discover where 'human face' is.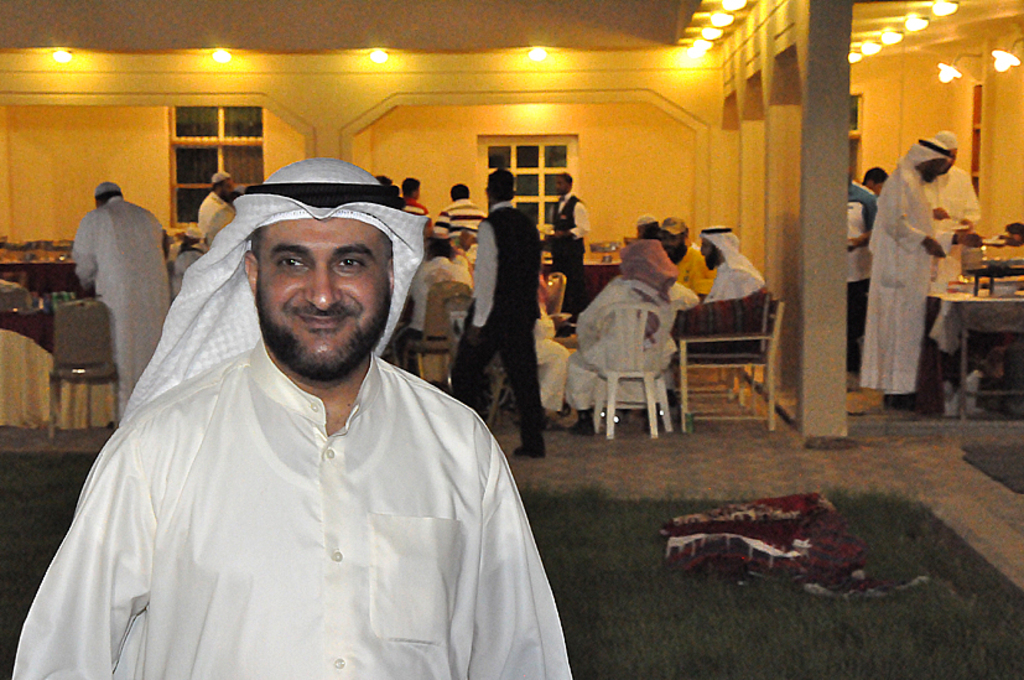
Discovered at x1=218, y1=180, x2=233, y2=198.
